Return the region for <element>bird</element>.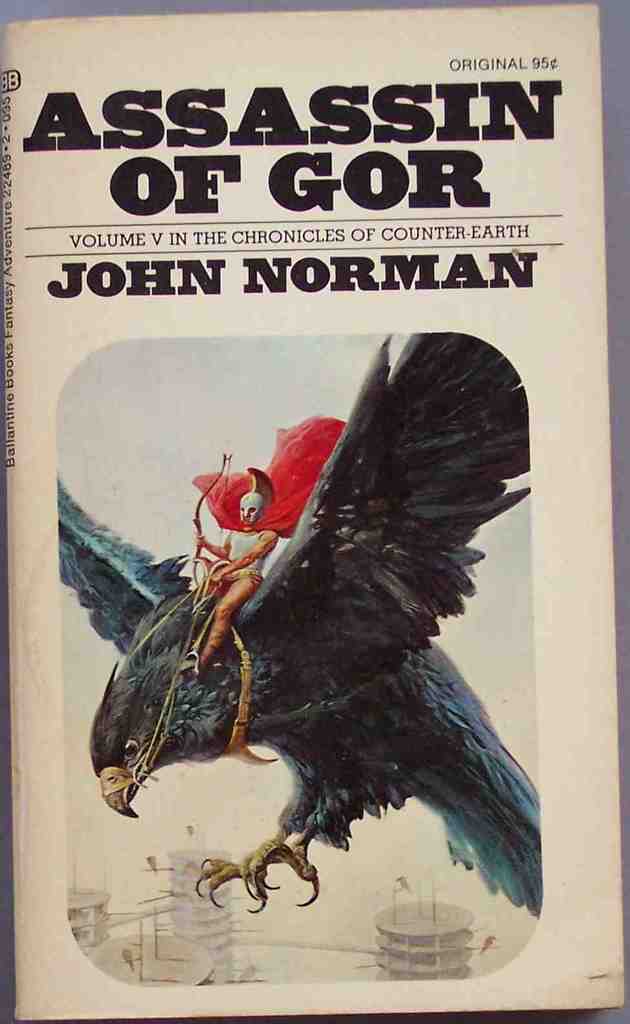
box(70, 330, 525, 977).
